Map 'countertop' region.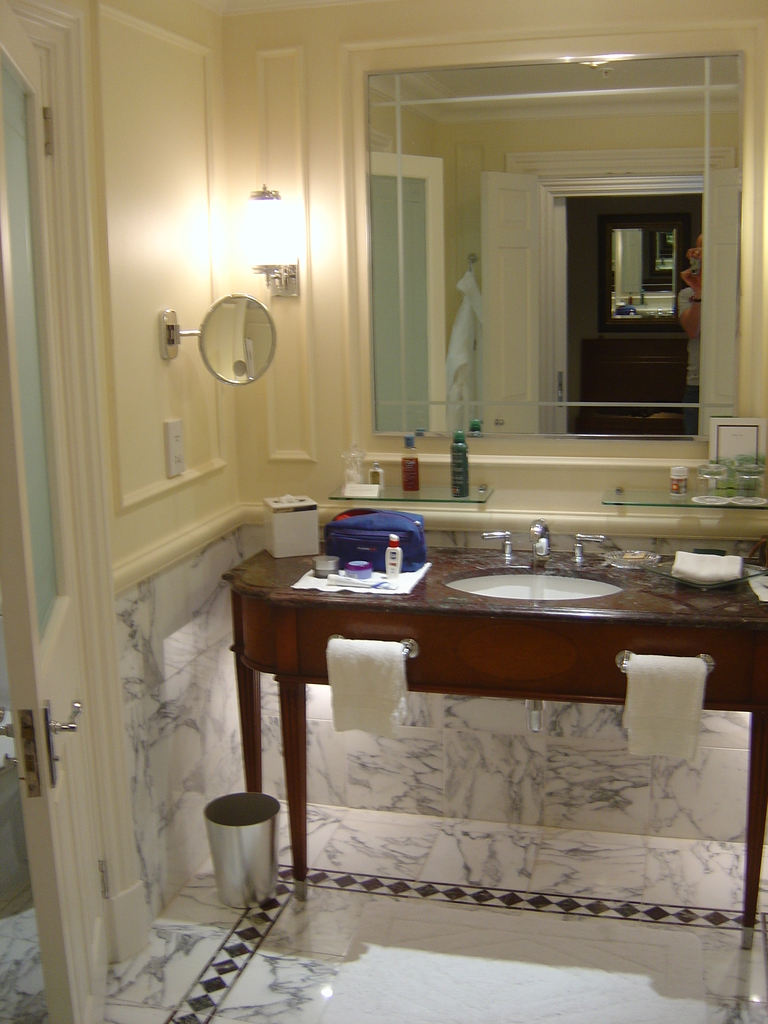
Mapped to 220 542 767 622.
